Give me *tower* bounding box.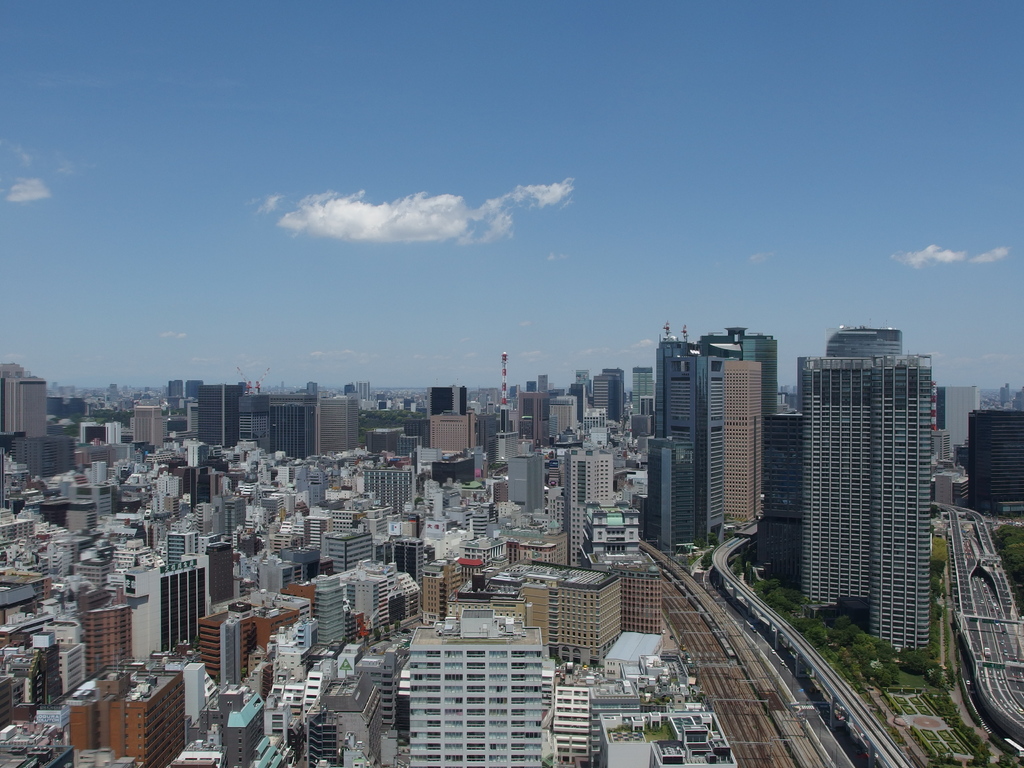
973,405,1023,515.
